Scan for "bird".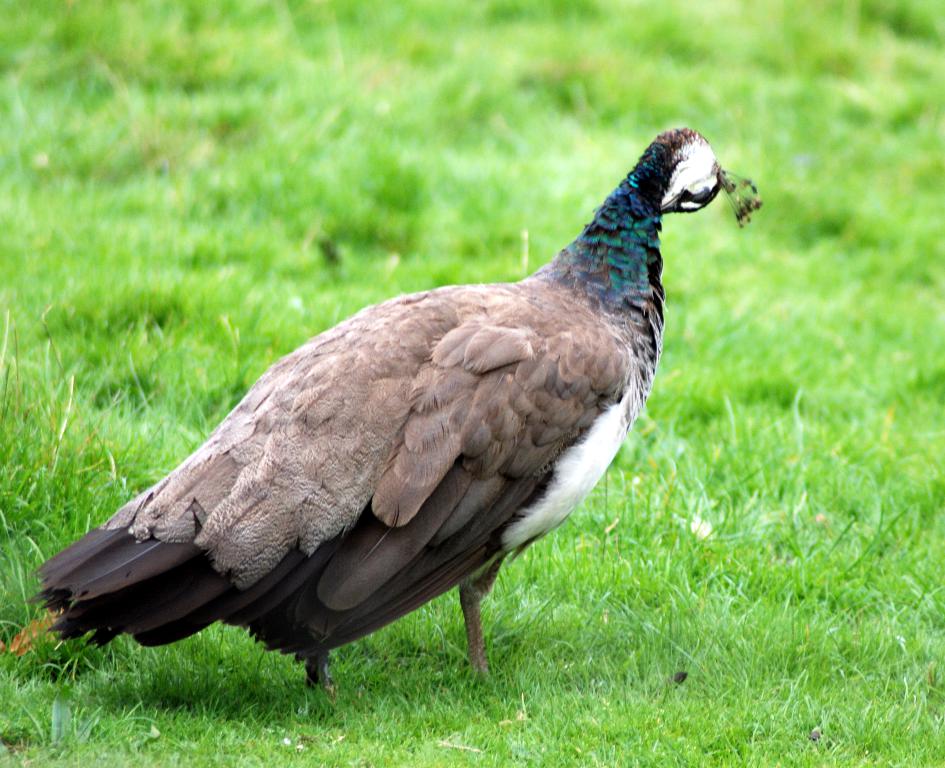
Scan result: 61/132/713/672.
